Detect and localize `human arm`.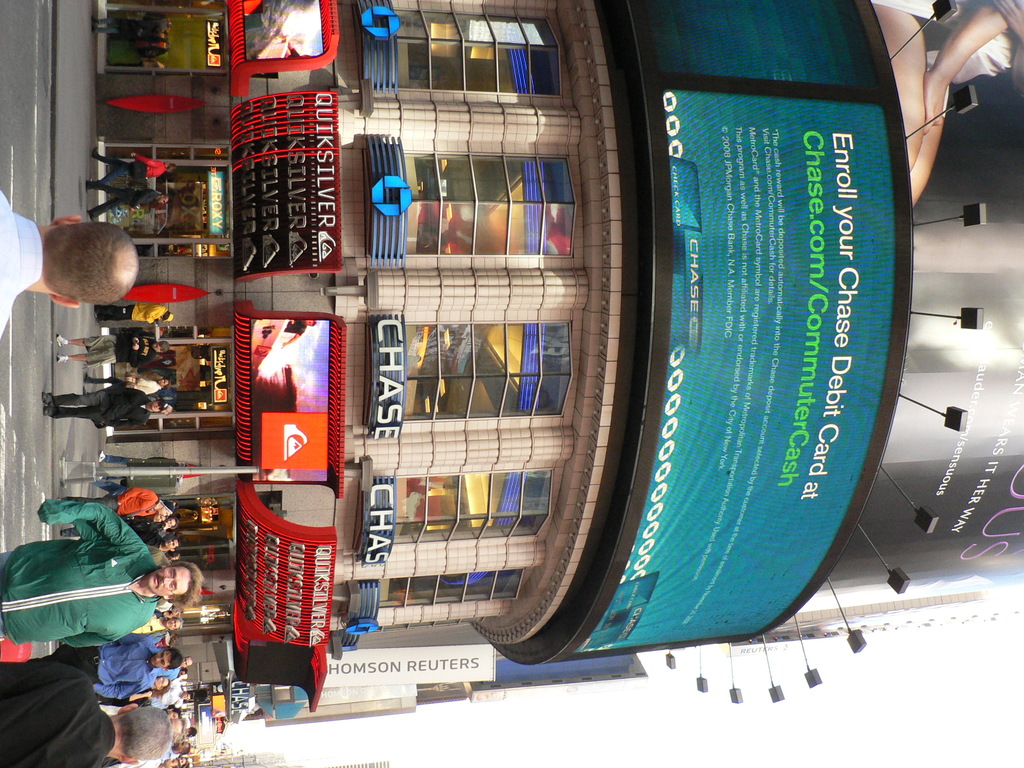
Localized at <region>118, 484, 159, 502</region>.
